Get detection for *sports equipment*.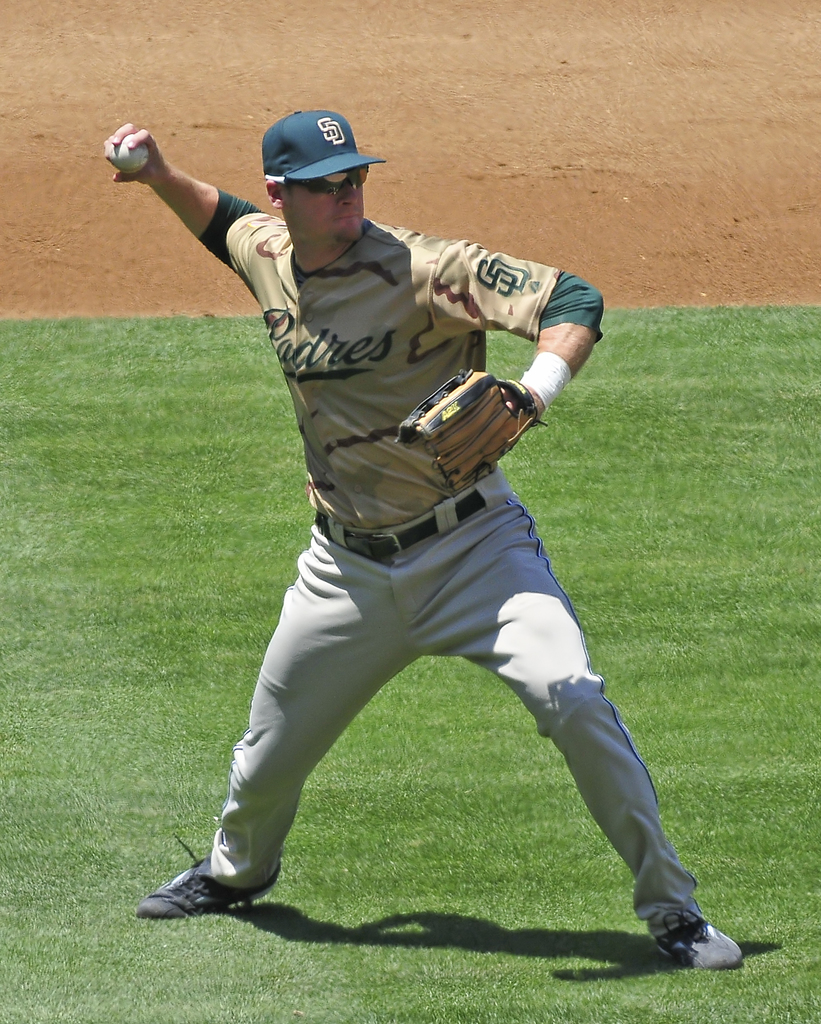
Detection: <region>104, 133, 149, 173</region>.
